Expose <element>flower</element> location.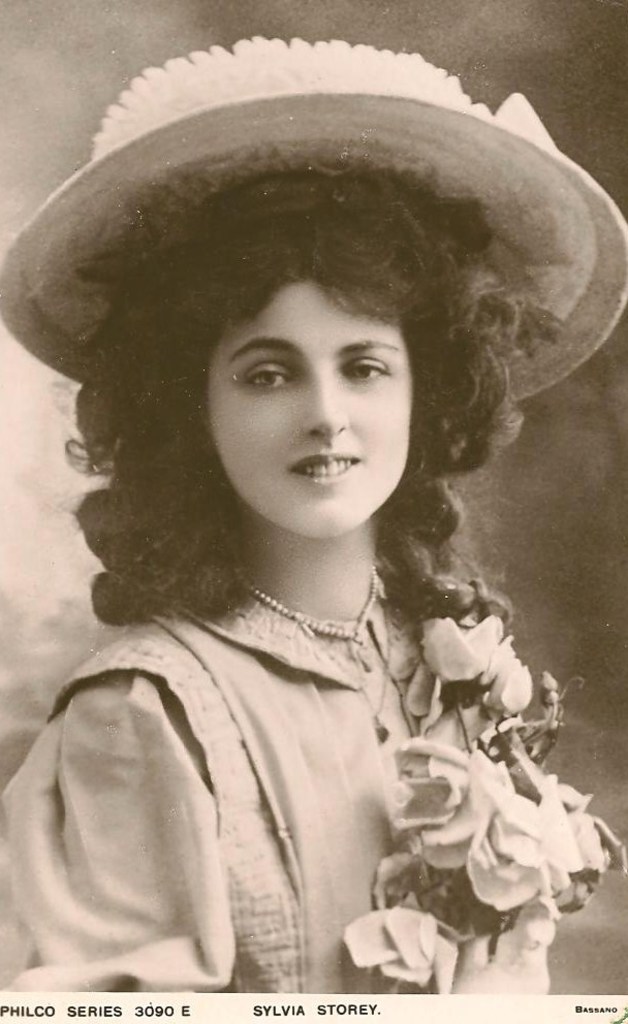
Exposed at pyautogui.locateOnScreen(473, 648, 532, 719).
